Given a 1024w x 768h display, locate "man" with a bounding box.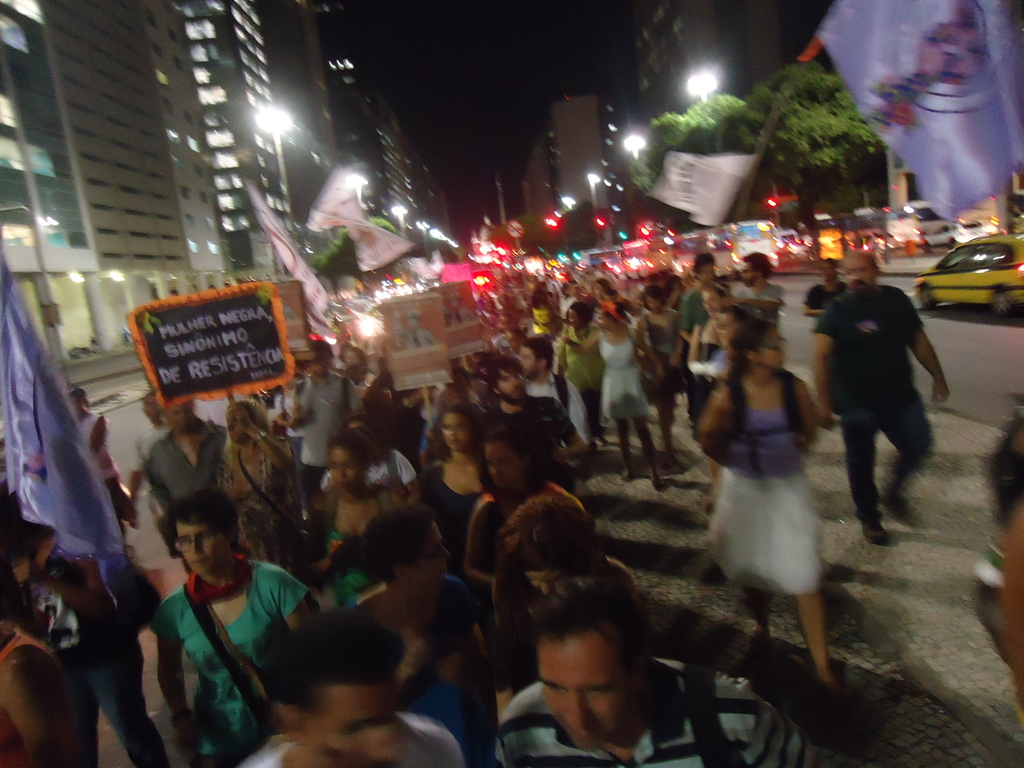
Located: <region>727, 253, 788, 328</region>.
